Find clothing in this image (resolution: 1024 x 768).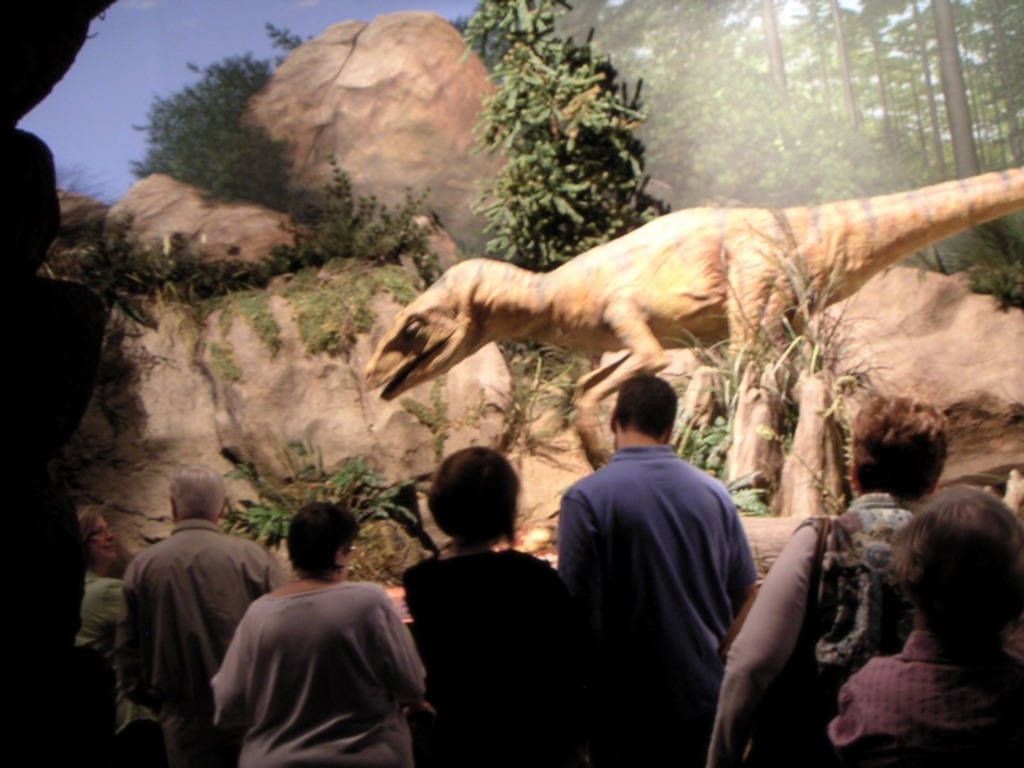
box=[700, 488, 925, 765].
